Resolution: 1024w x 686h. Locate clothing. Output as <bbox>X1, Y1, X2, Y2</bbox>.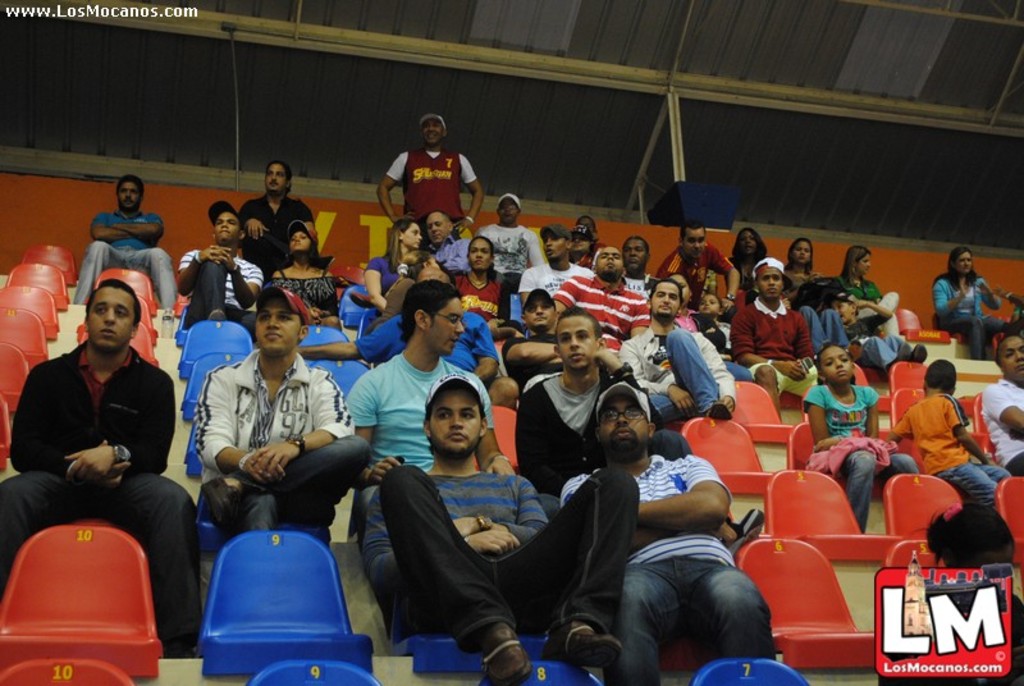
<bbox>562, 451, 774, 685</bbox>.
